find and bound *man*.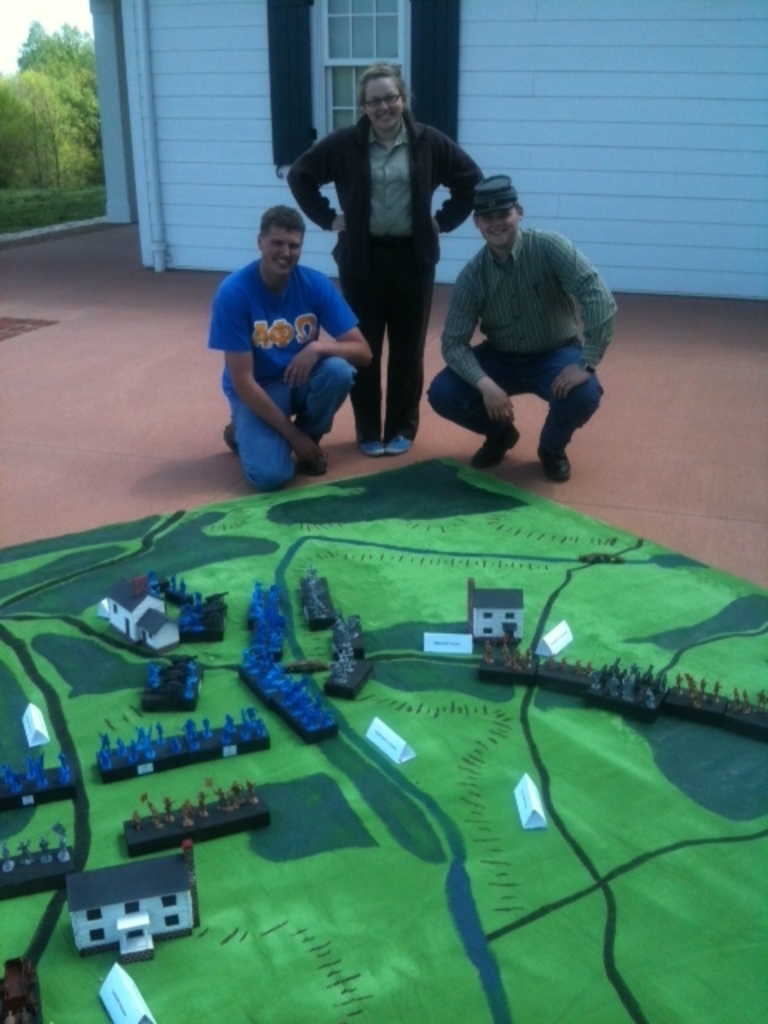
Bound: pyautogui.locateOnScreen(192, 195, 376, 502).
